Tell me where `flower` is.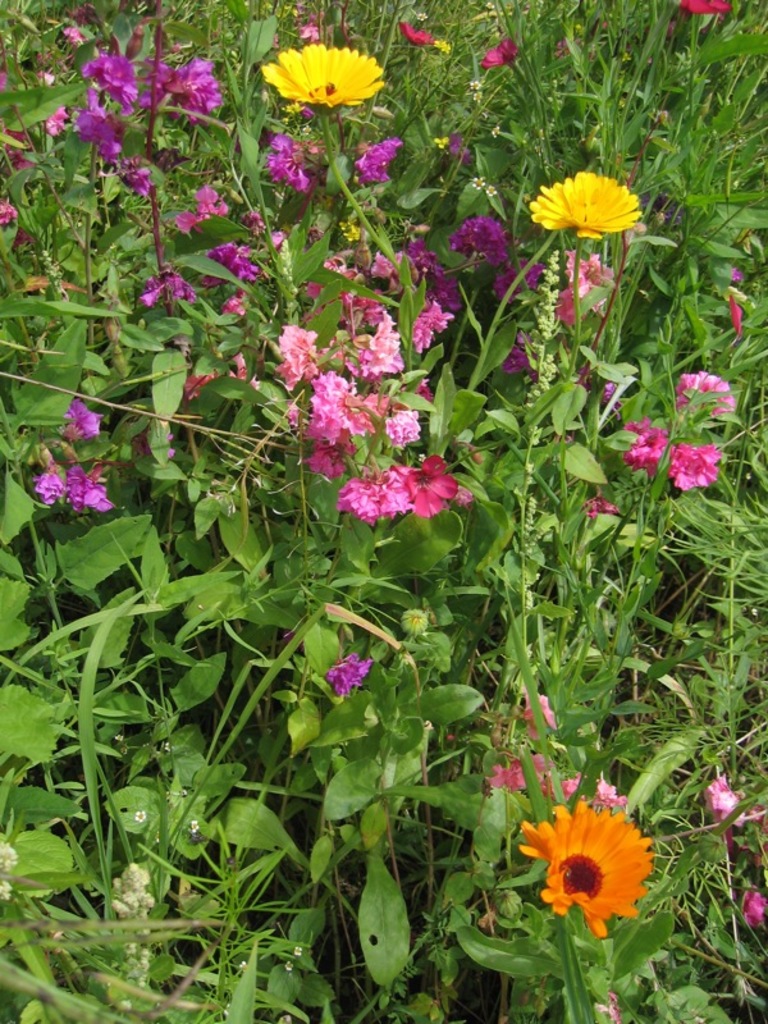
`flower` is at bbox=(398, 607, 435, 641).
